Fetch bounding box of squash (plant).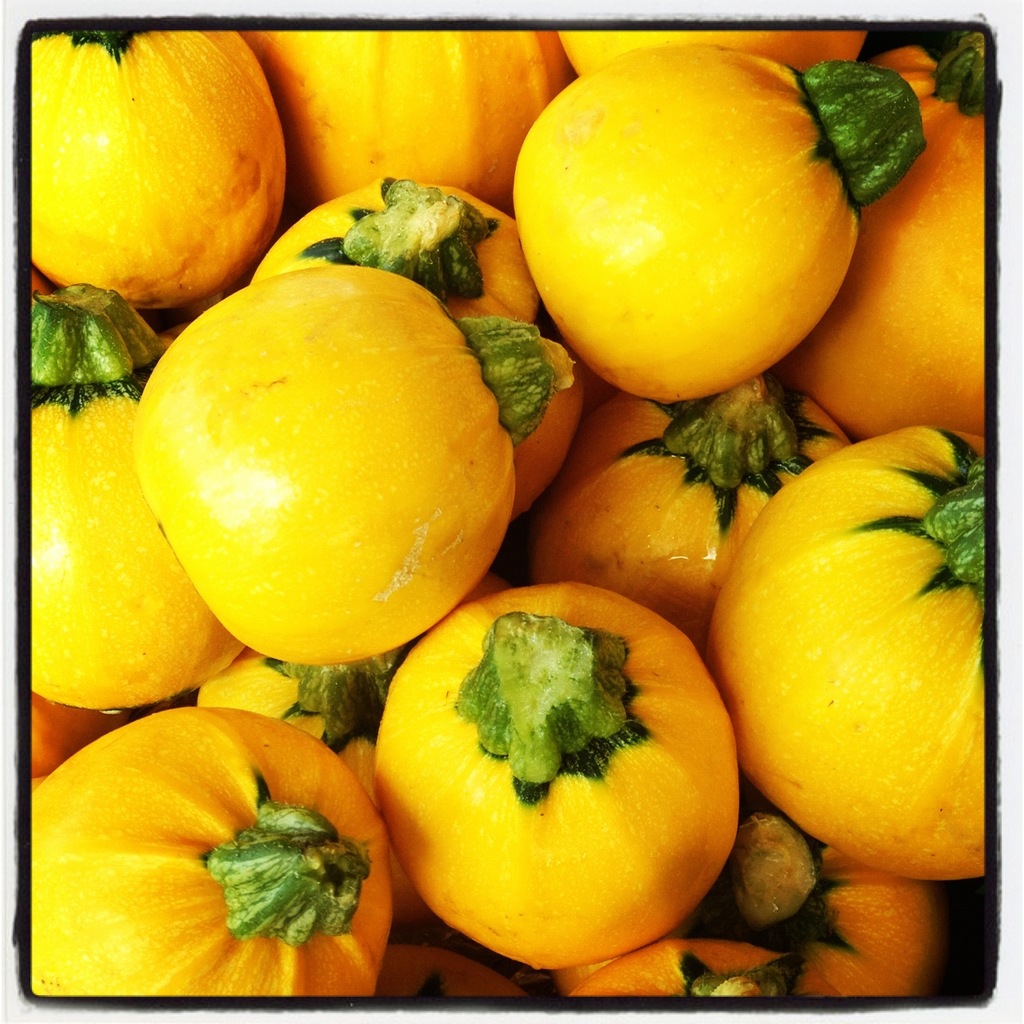
Bbox: 706 450 1002 882.
